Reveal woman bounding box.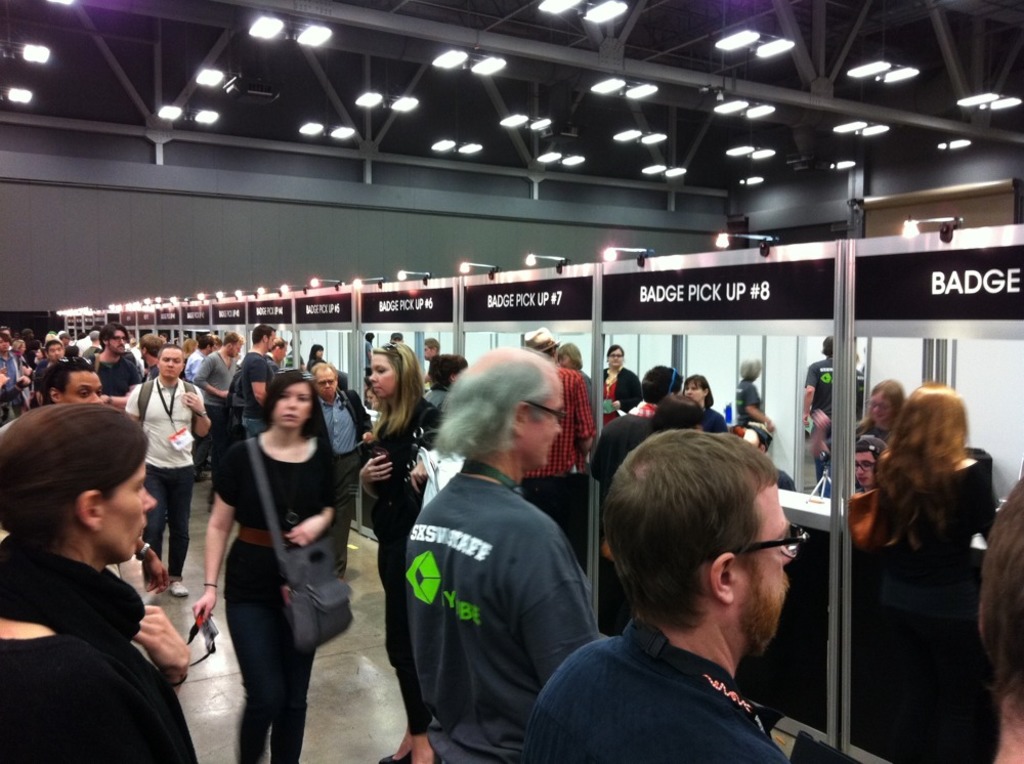
Revealed: l=600, t=342, r=641, b=422.
